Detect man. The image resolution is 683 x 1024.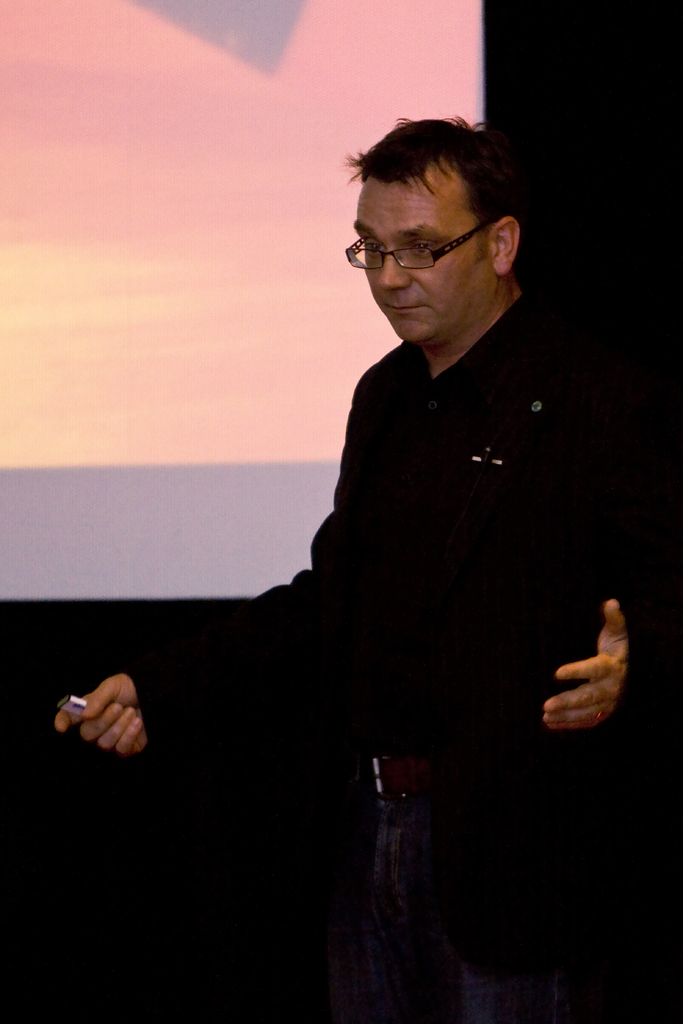
(left=51, top=111, right=682, bottom=1023).
